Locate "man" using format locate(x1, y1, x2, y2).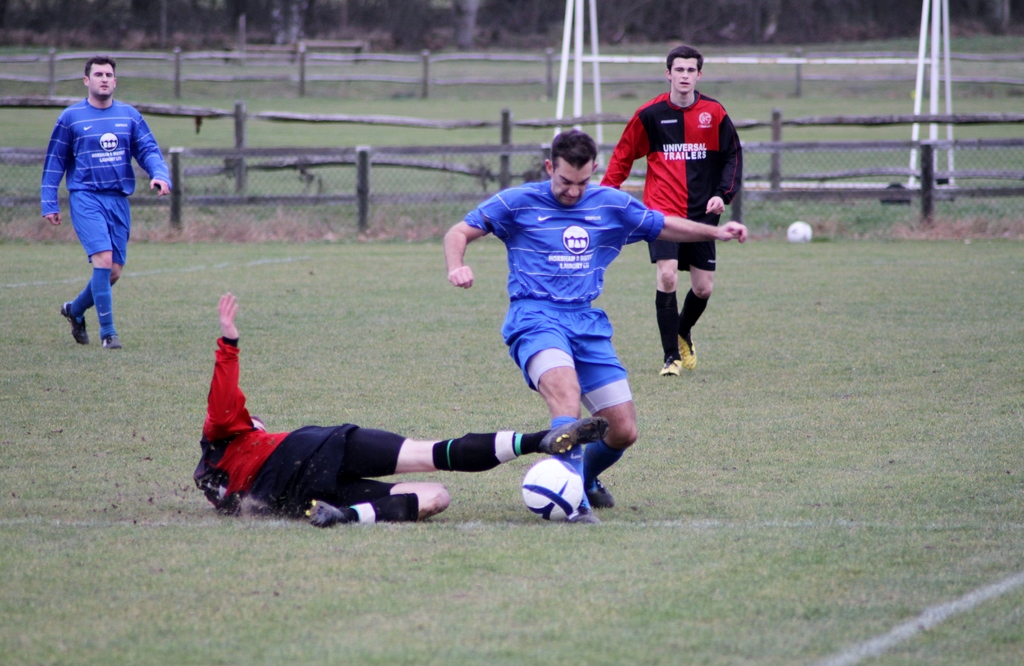
locate(198, 286, 607, 528).
